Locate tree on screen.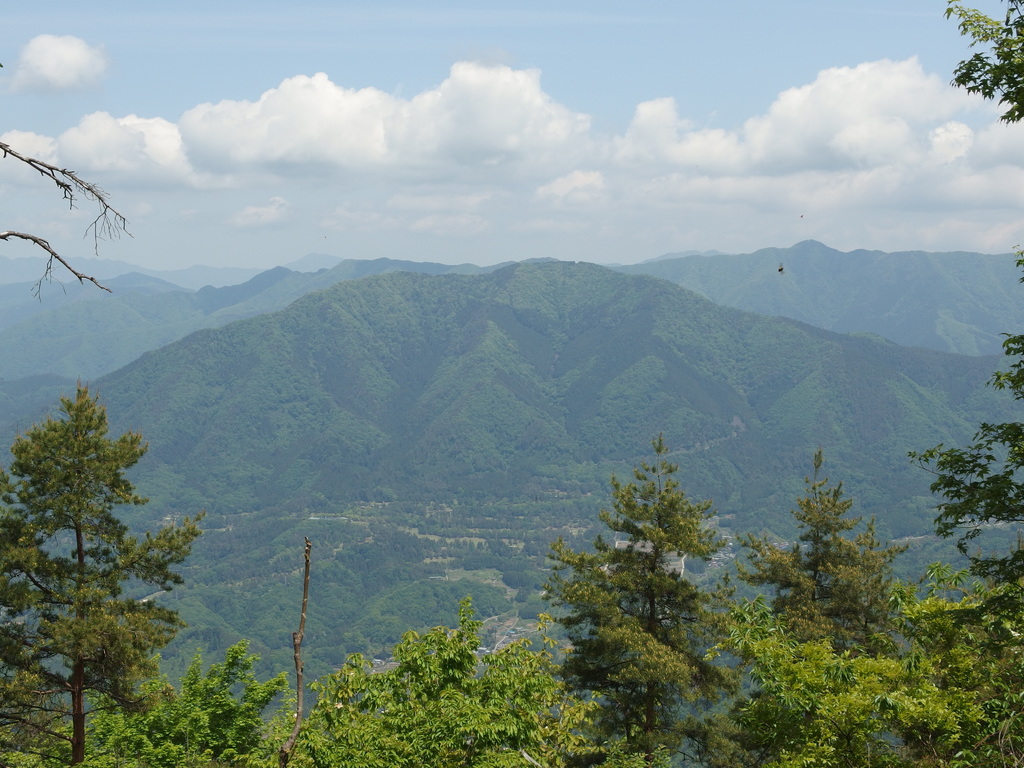
On screen at 915:241:1023:558.
